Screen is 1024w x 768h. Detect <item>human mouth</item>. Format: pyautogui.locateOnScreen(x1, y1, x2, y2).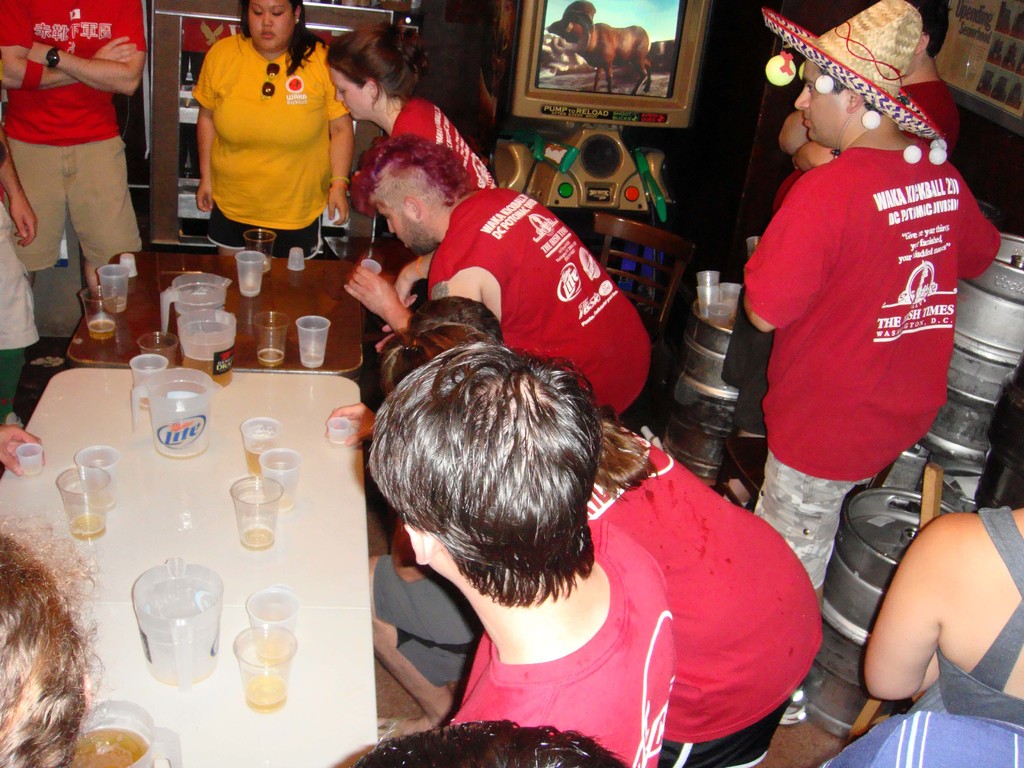
pyautogui.locateOnScreen(260, 30, 276, 42).
